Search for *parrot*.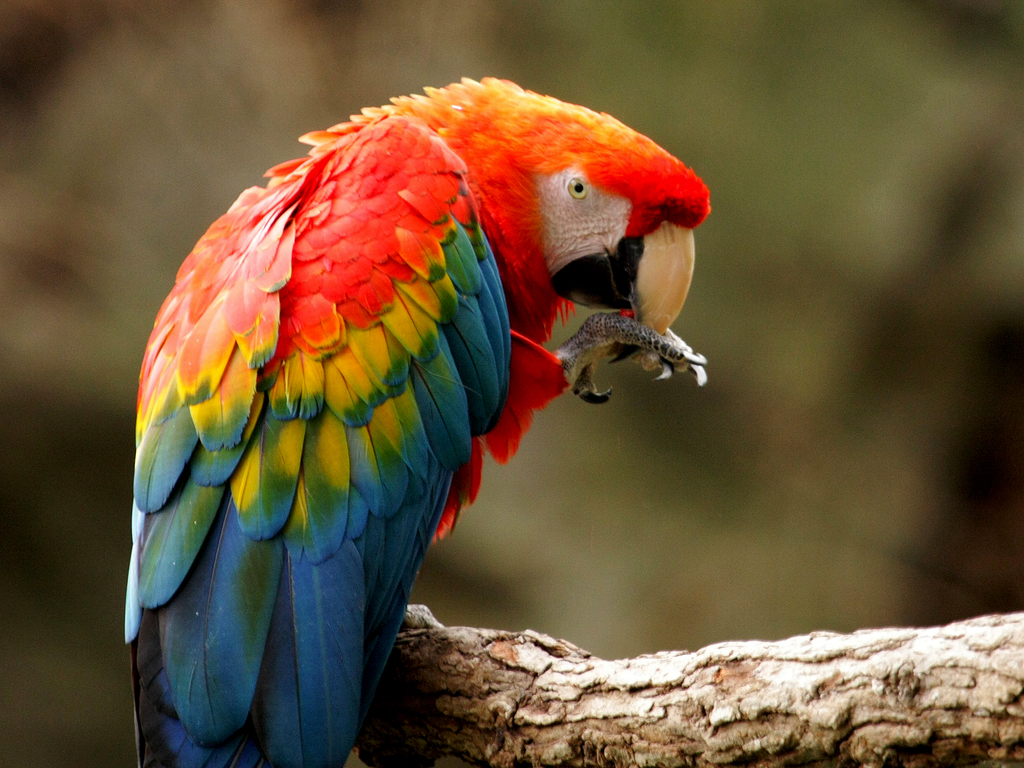
Found at 132:76:717:766.
